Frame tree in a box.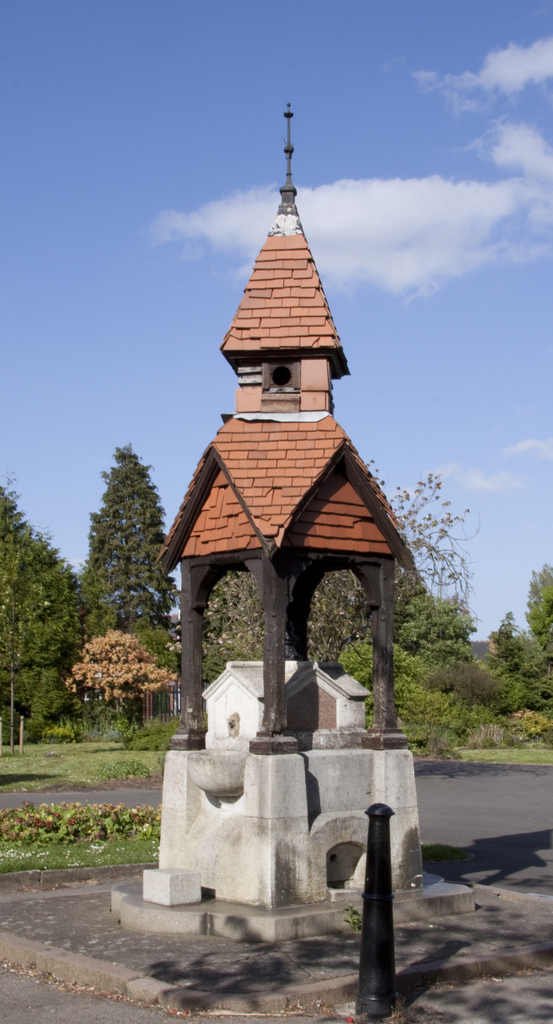
<region>77, 412, 167, 668</region>.
